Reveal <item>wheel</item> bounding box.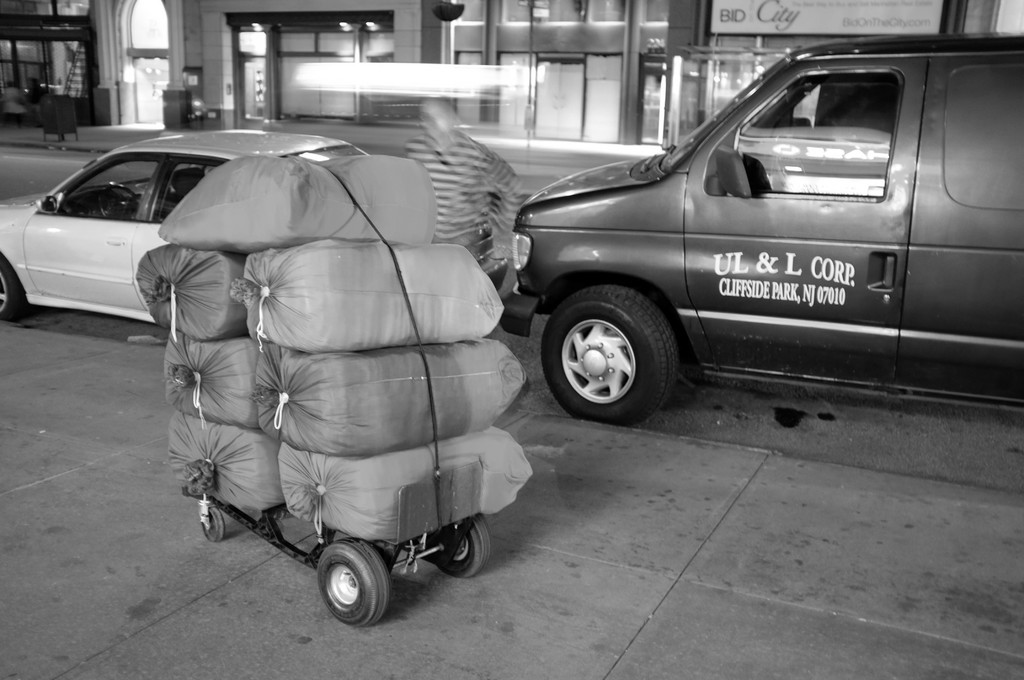
Revealed: box=[198, 503, 223, 544].
